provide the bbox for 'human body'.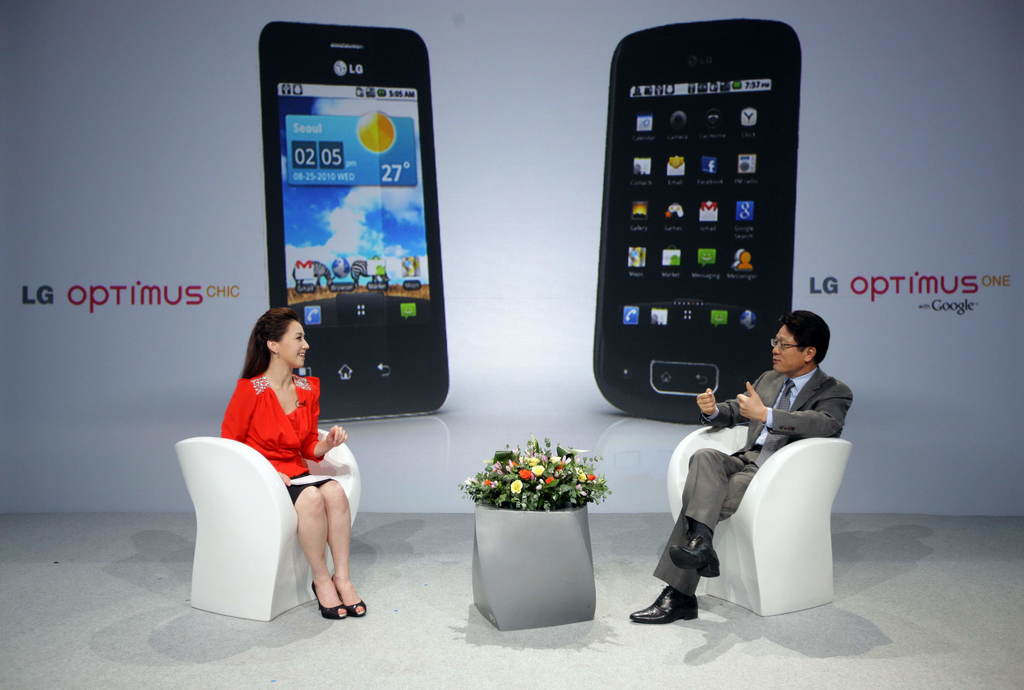
BBox(236, 312, 359, 623).
